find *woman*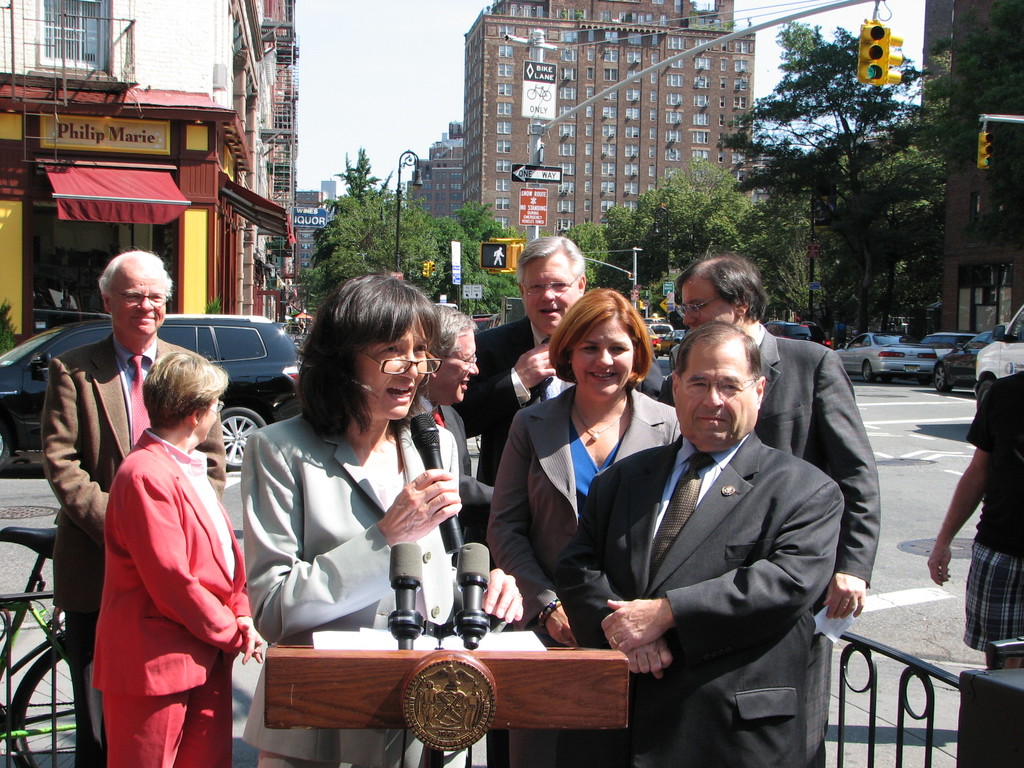
bbox=(231, 270, 533, 767)
